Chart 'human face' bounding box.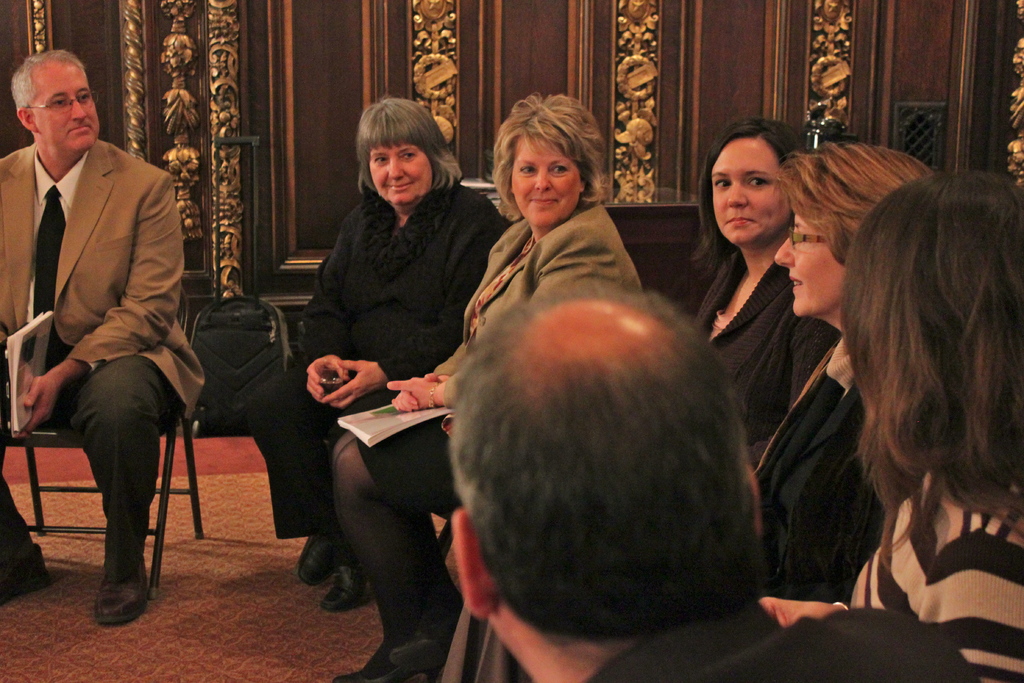
Charted: pyautogui.locateOnScreen(31, 60, 100, 154).
